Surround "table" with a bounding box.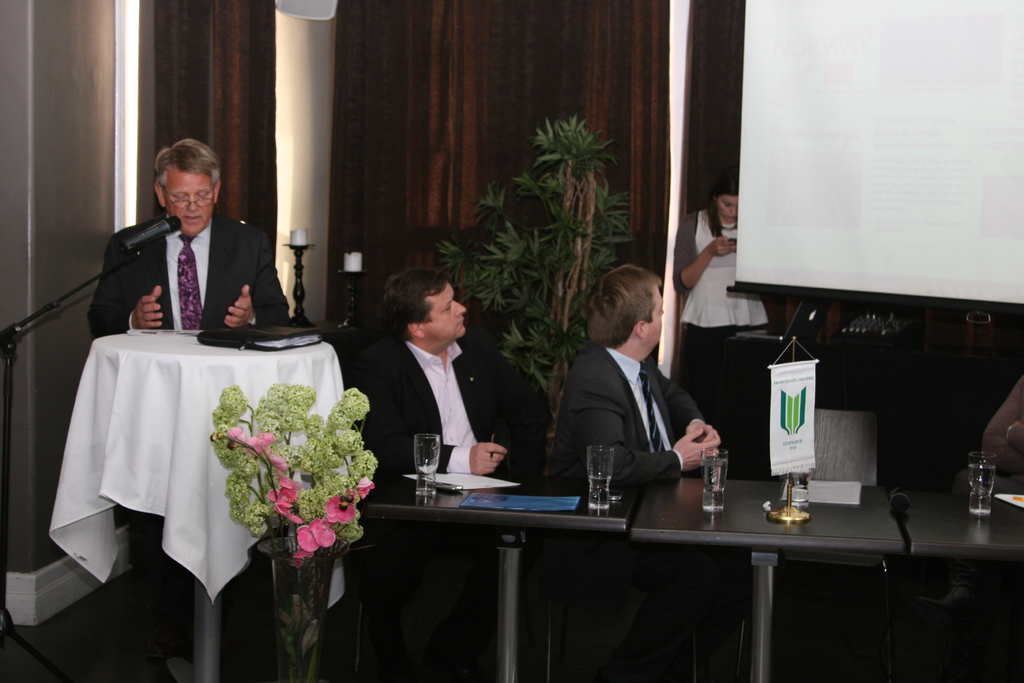
(892, 488, 1023, 570).
